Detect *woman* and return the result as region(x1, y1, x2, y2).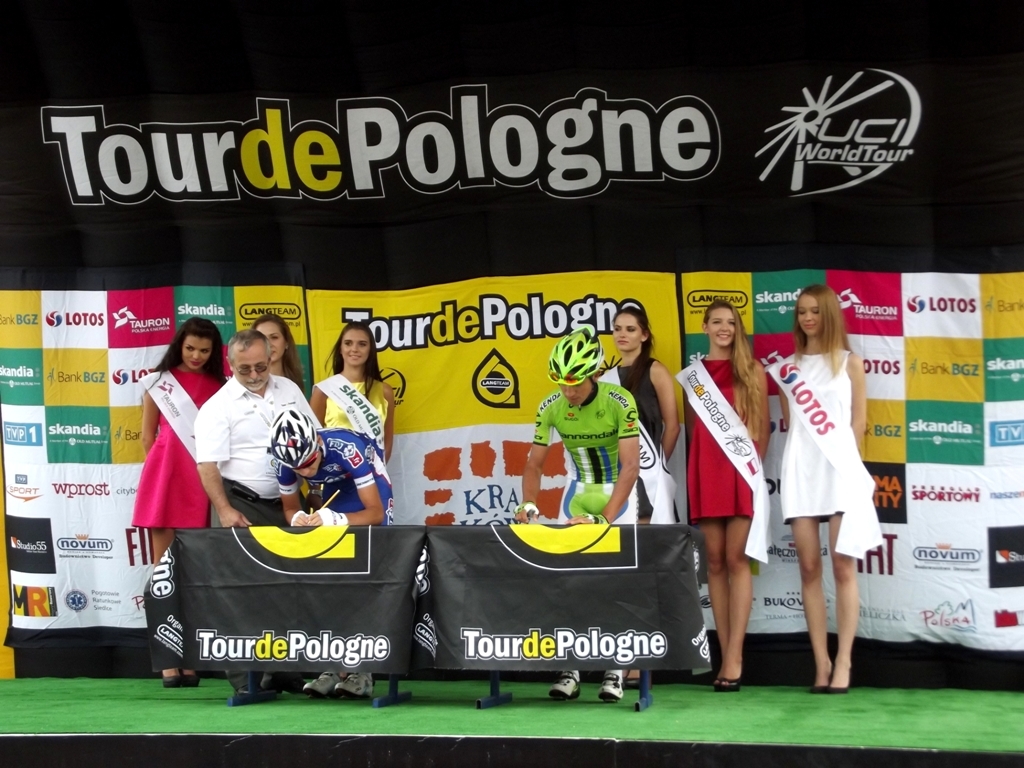
region(682, 300, 782, 673).
